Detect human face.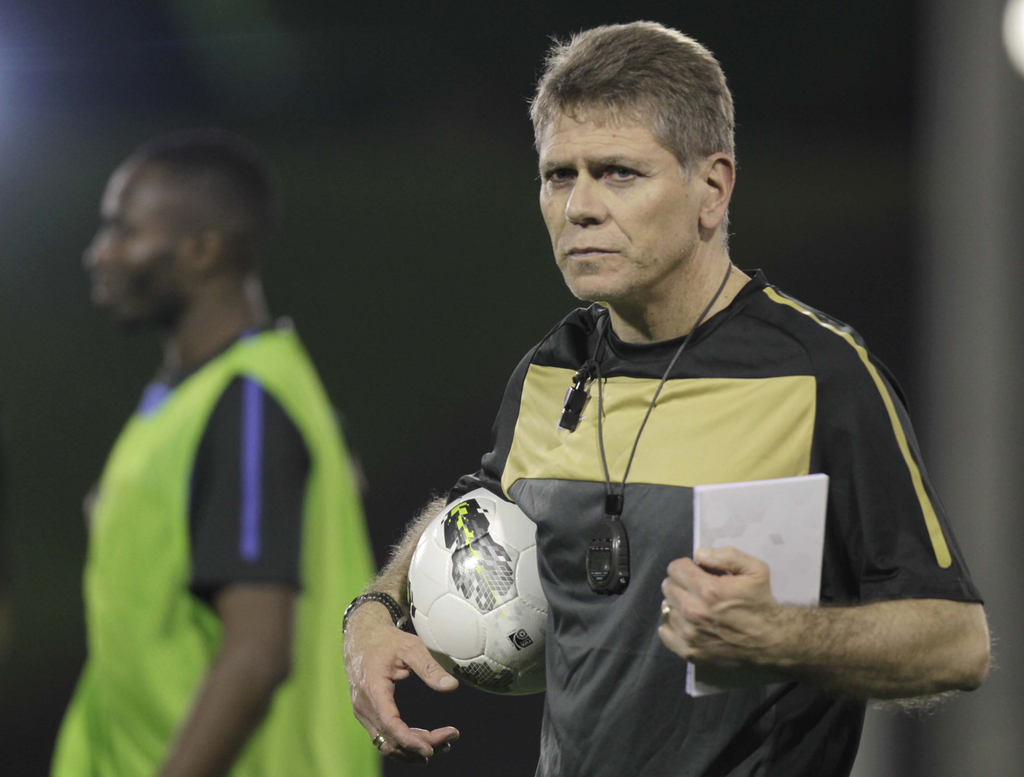
Detected at 536, 95, 701, 301.
